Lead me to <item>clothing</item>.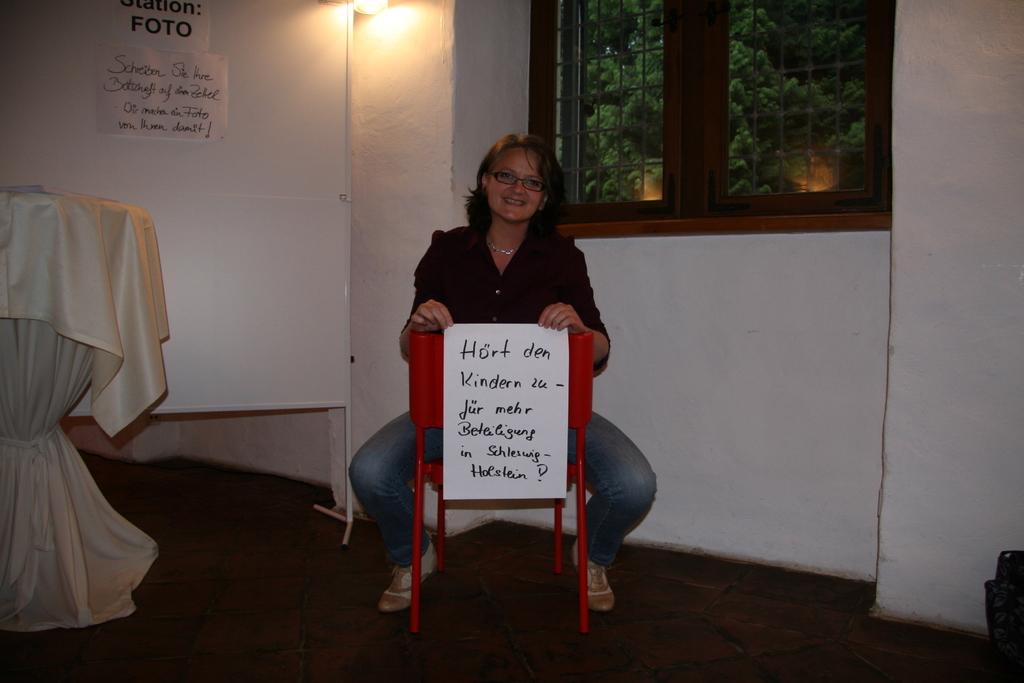
Lead to <region>341, 222, 659, 570</region>.
